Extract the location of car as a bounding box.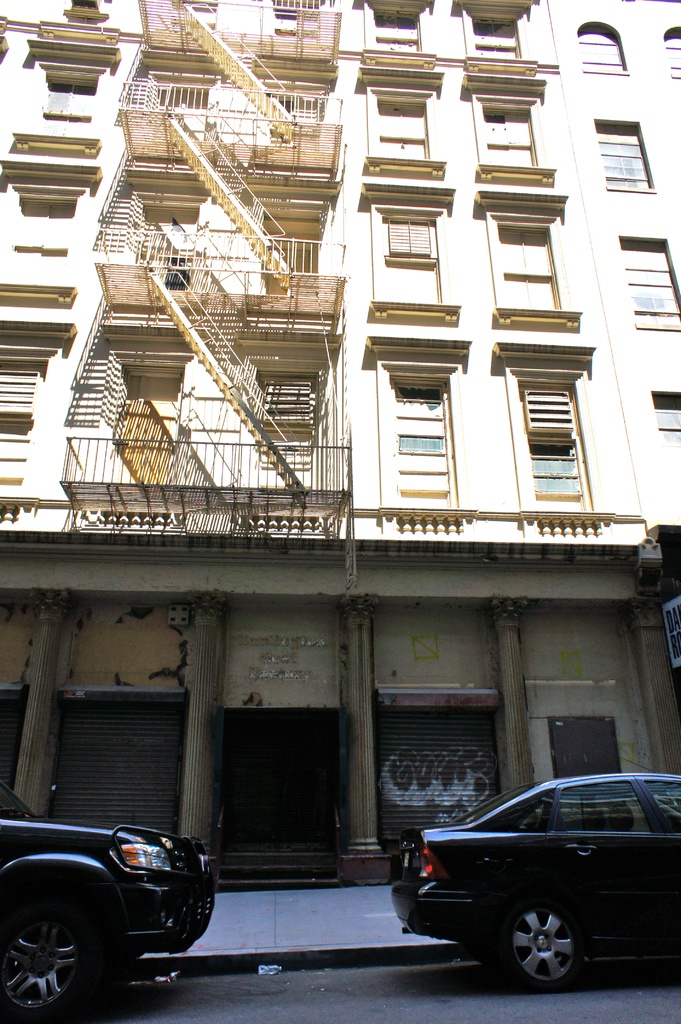
l=392, t=758, r=680, b=991.
